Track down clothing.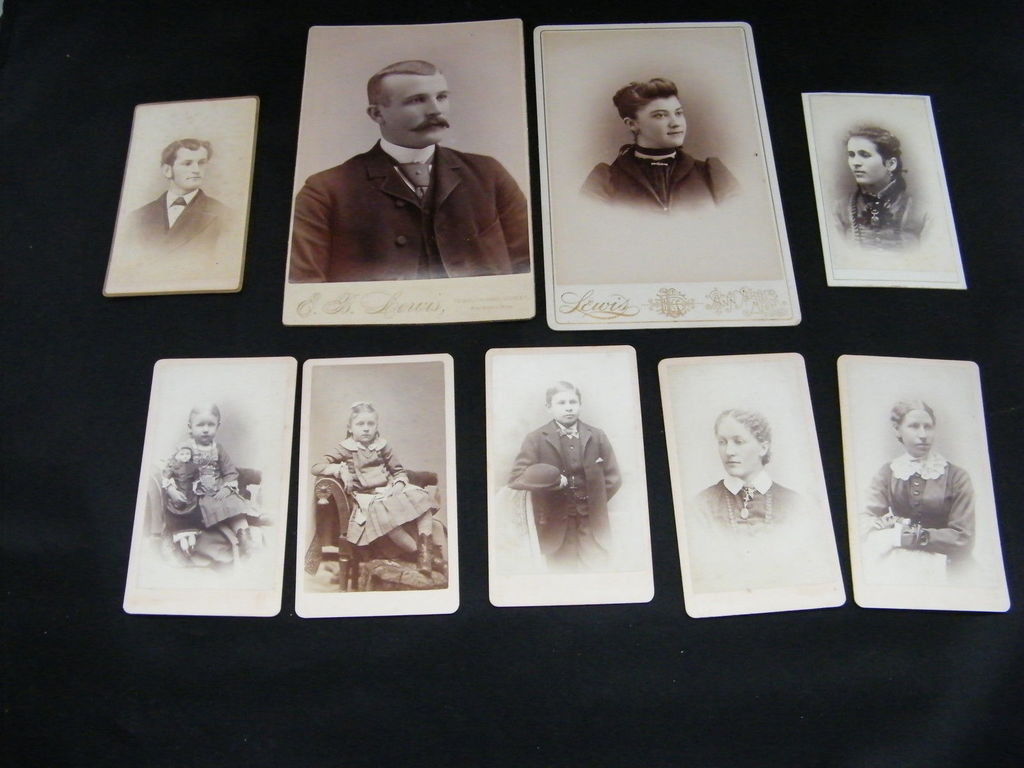
Tracked to 507:419:626:570.
